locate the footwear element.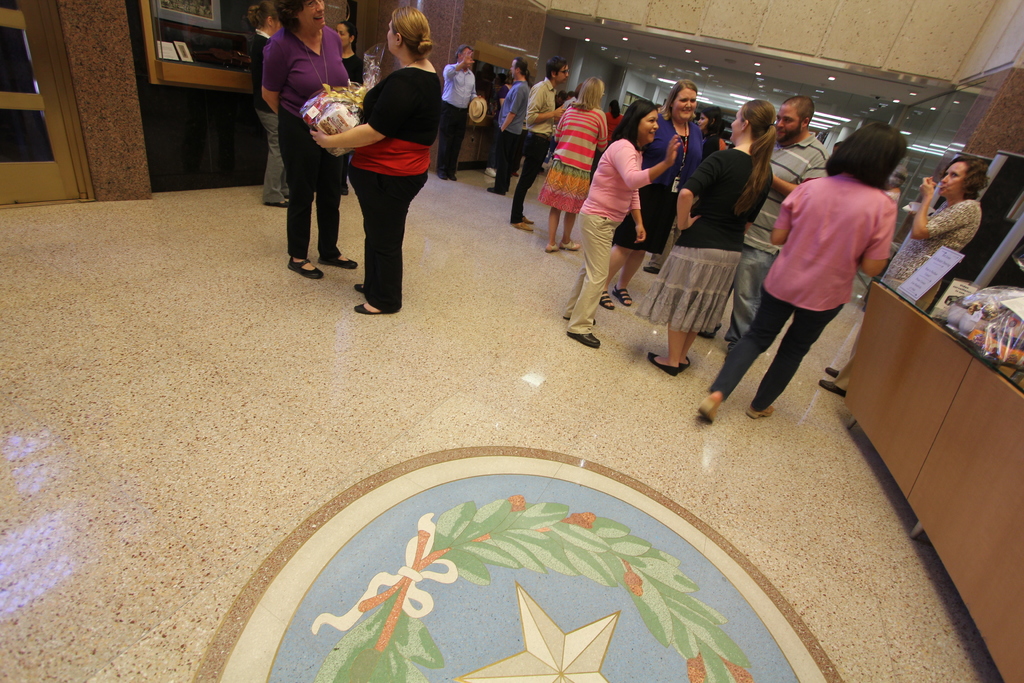
Element bbox: locate(599, 290, 612, 311).
